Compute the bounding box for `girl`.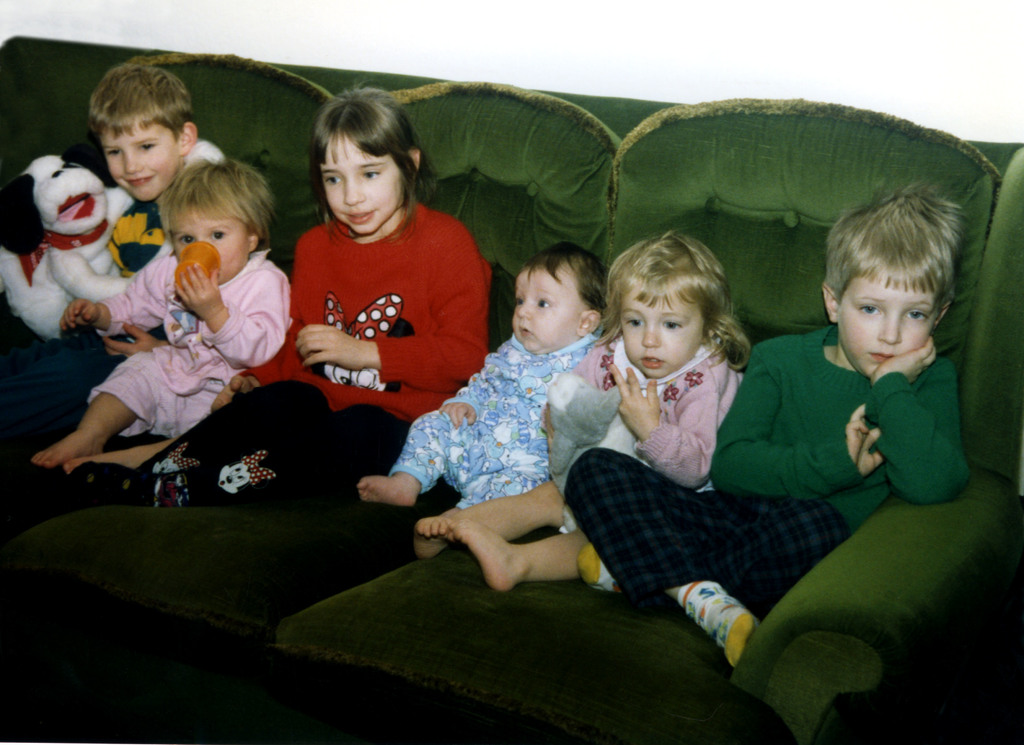
x1=416, y1=231, x2=754, y2=593.
